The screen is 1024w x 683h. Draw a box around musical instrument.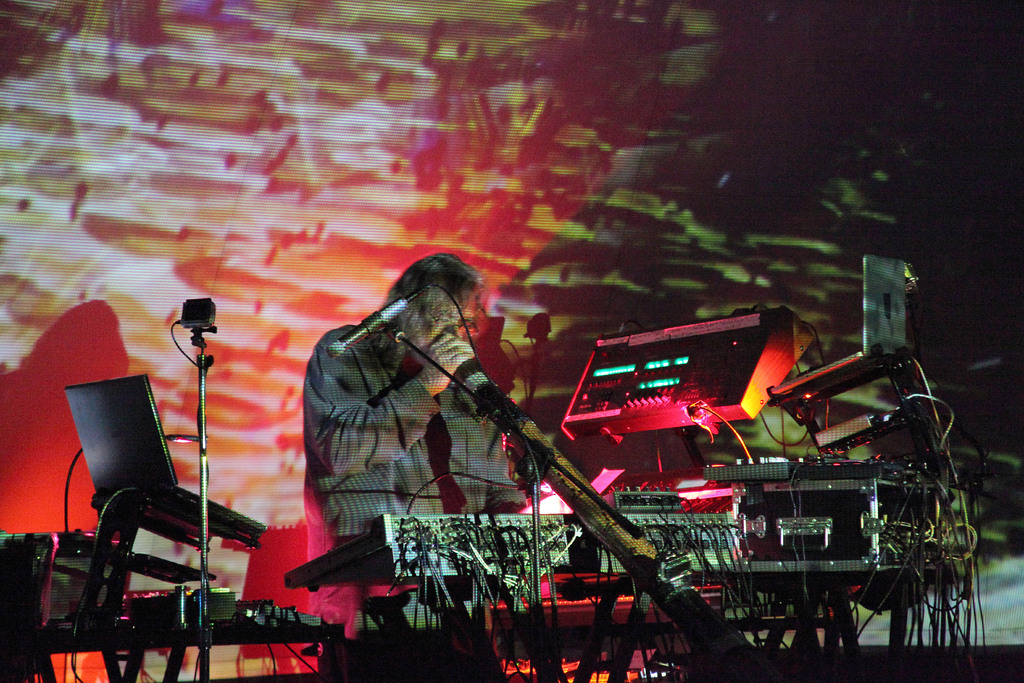
279 511 747 605.
